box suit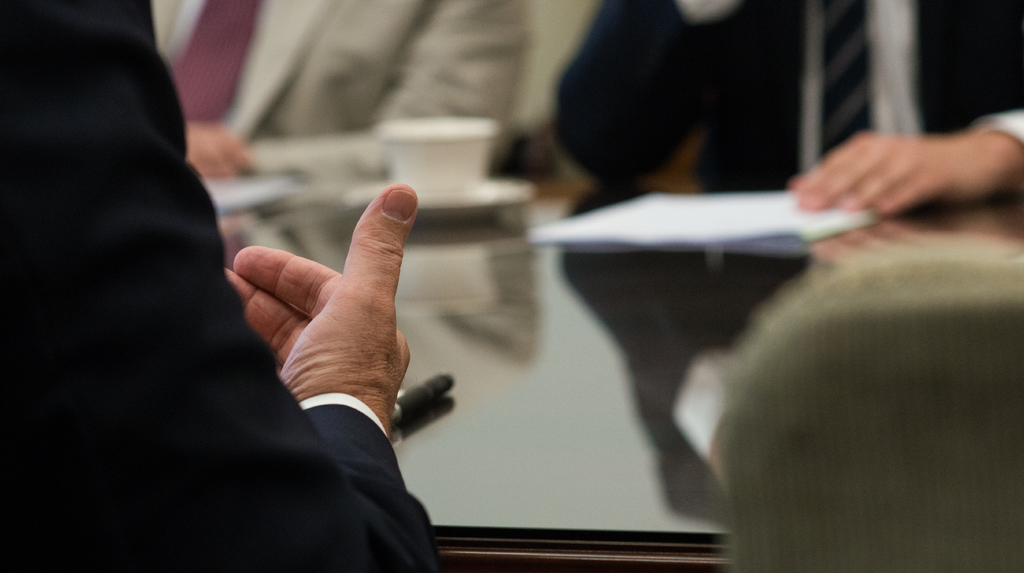
0, 0, 437, 572
